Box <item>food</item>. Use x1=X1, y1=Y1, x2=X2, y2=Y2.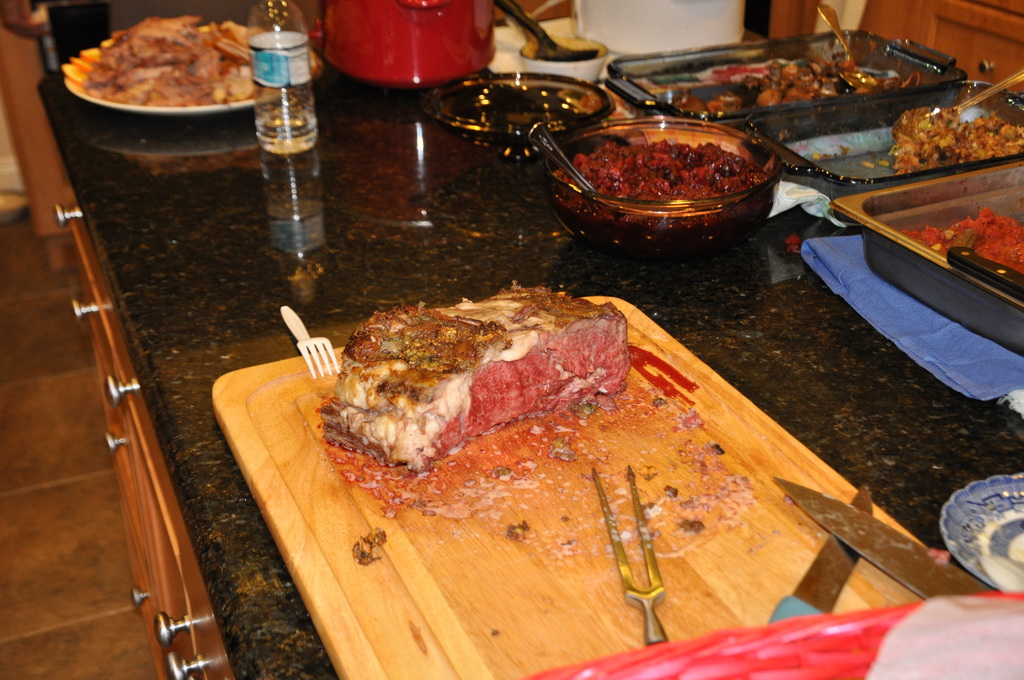
x1=550, y1=138, x2=772, y2=229.
